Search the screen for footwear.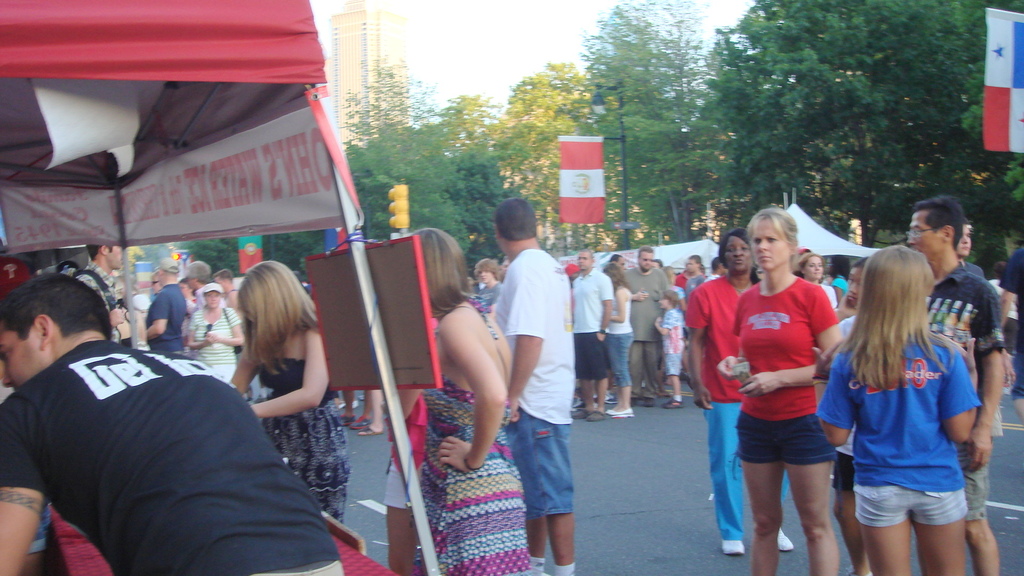
Found at bbox=[584, 414, 604, 422].
